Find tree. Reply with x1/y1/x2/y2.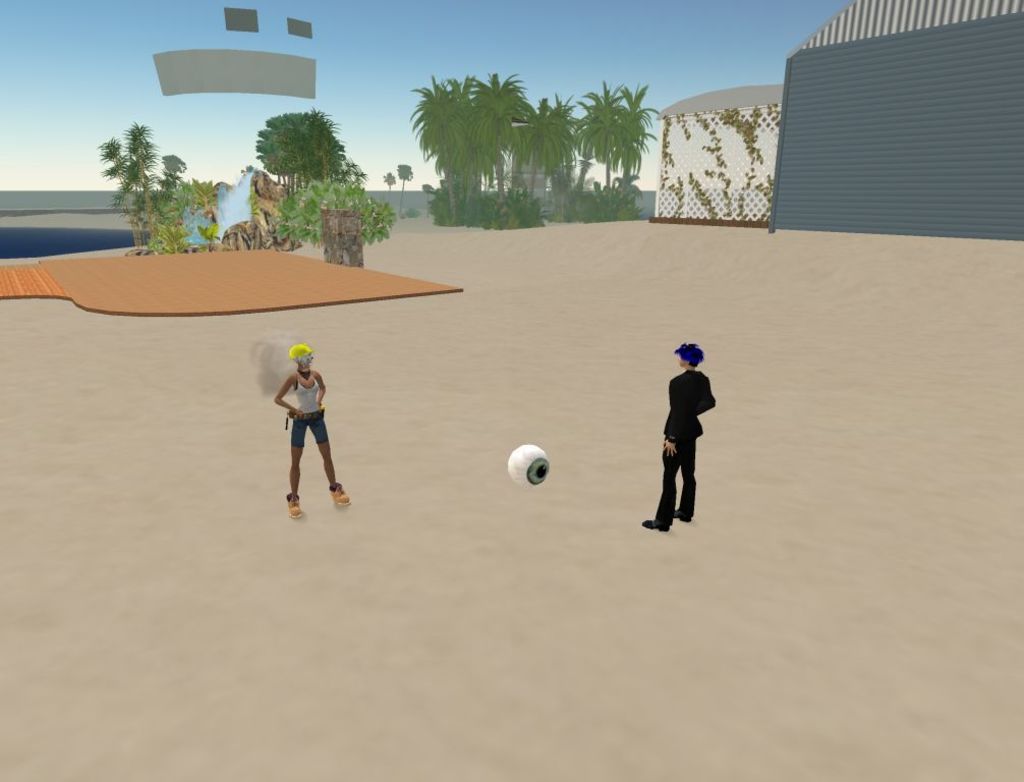
97/123/189/265.
